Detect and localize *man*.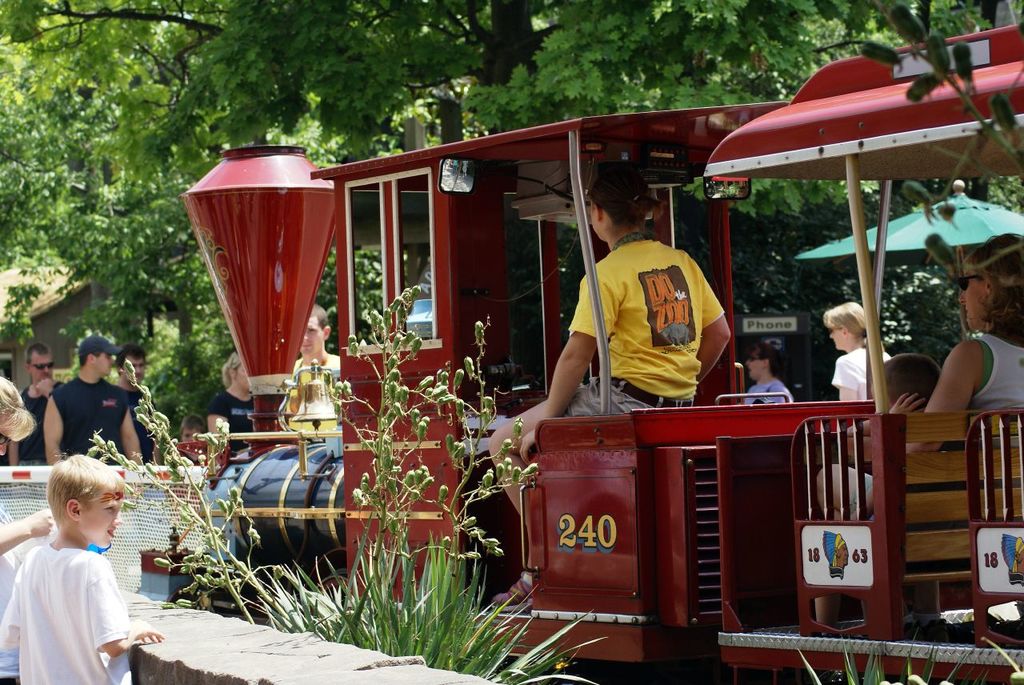
Localized at bbox=(6, 340, 52, 468).
